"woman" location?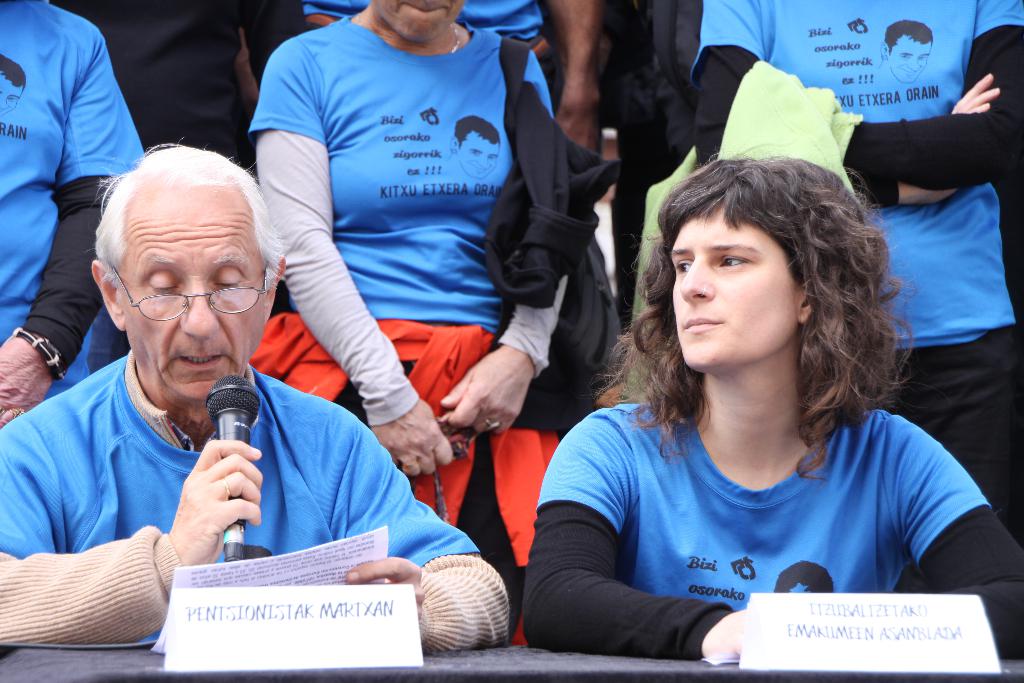
[251,0,568,648]
